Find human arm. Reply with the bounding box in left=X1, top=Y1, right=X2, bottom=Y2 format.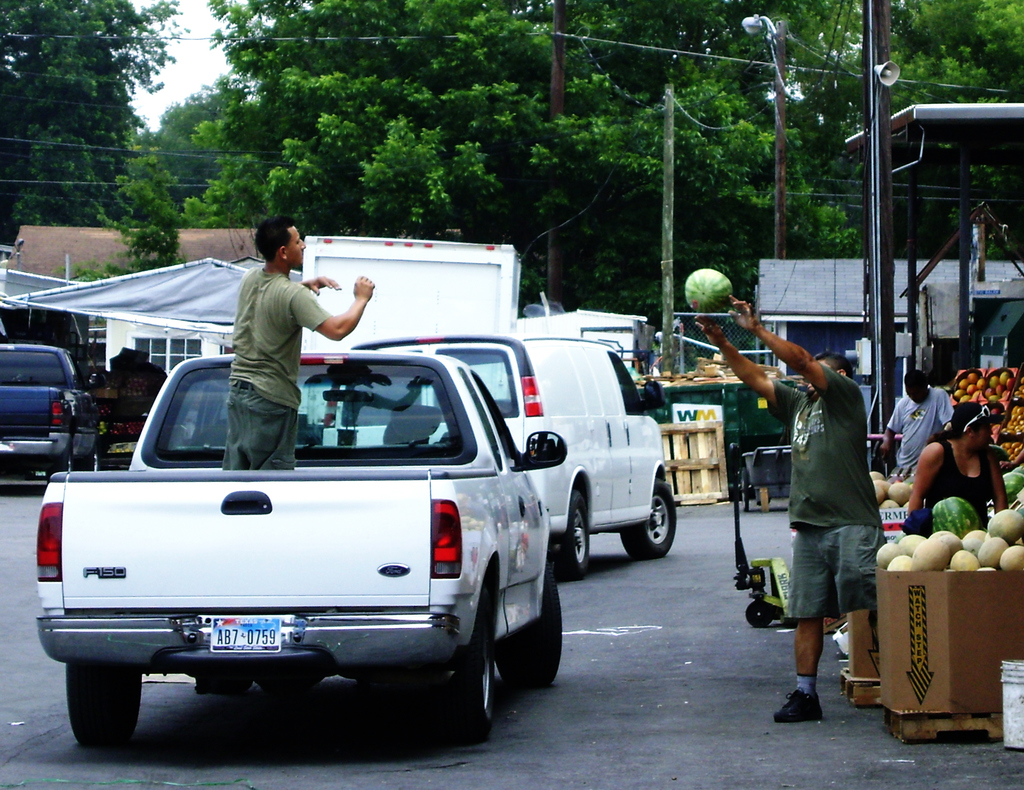
left=727, top=297, right=856, bottom=407.
